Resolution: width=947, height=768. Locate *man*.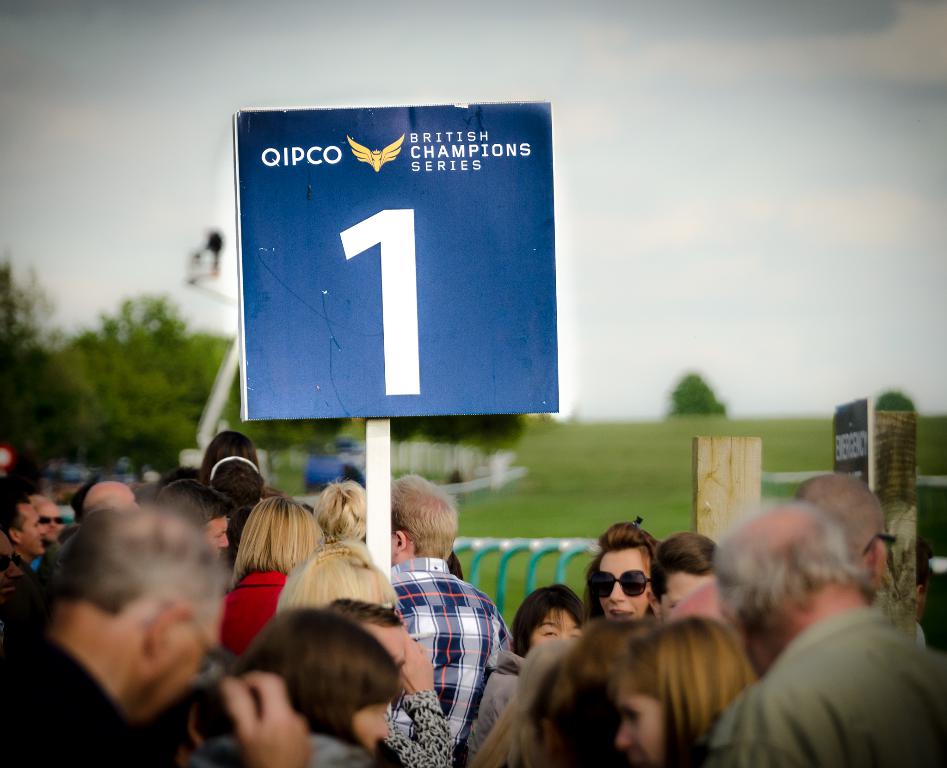
crop(680, 492, 940, 767).
